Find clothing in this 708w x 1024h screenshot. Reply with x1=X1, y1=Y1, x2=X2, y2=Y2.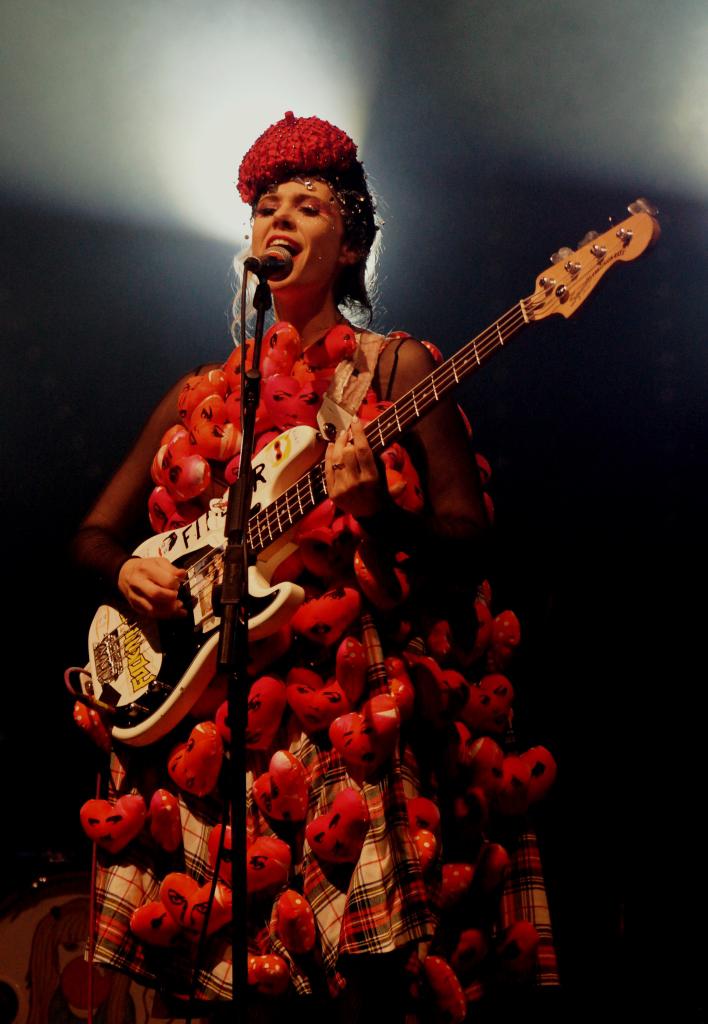
x1=114, y1=166, x2=605, y2=880.
